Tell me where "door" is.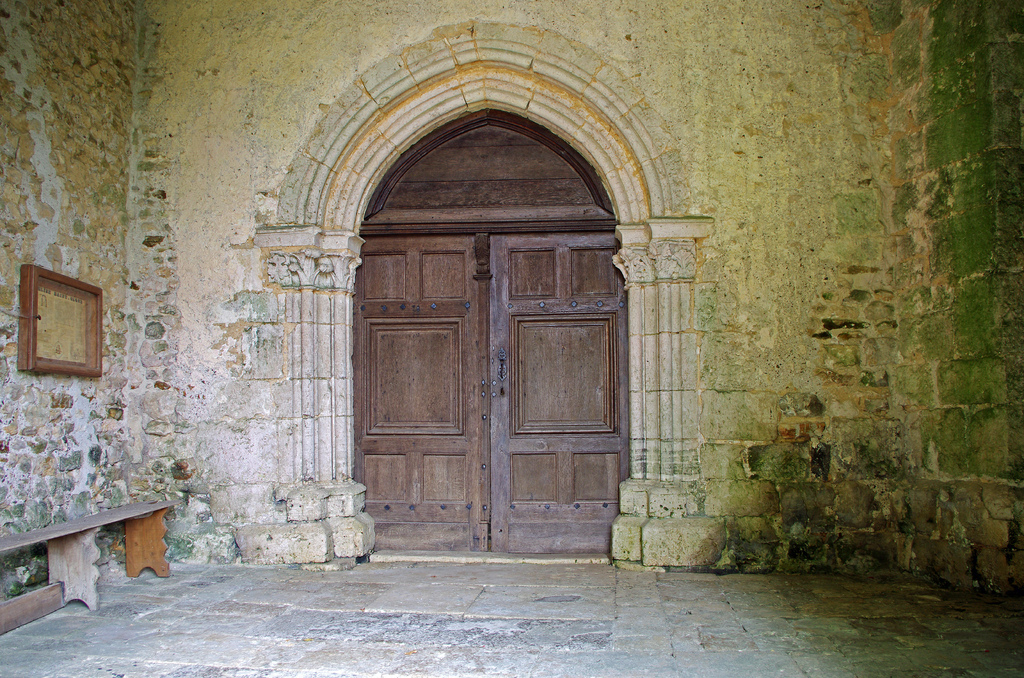
"door" is at [352,180,618,549].
